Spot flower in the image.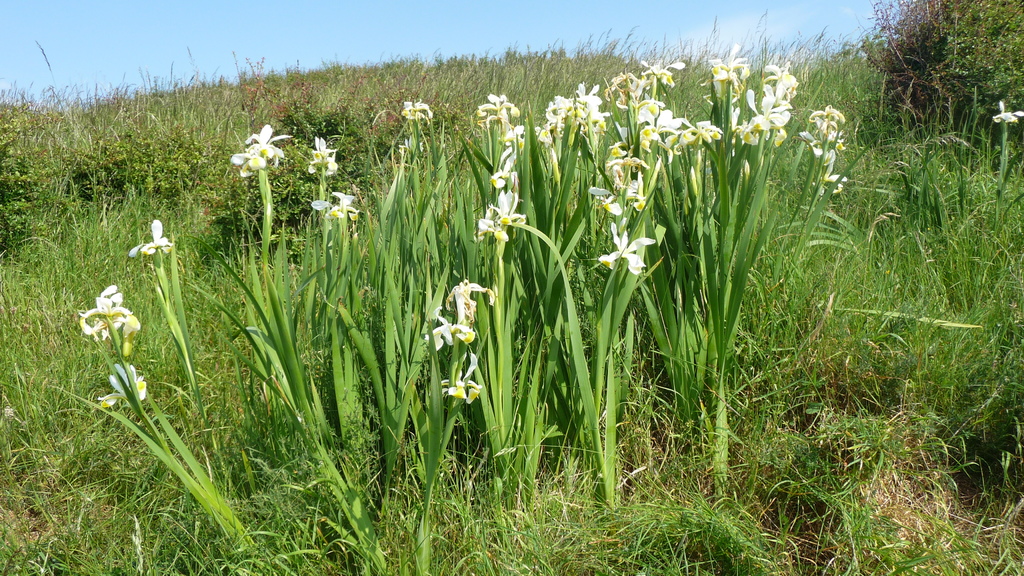
flower found at [476,195,521,244].
